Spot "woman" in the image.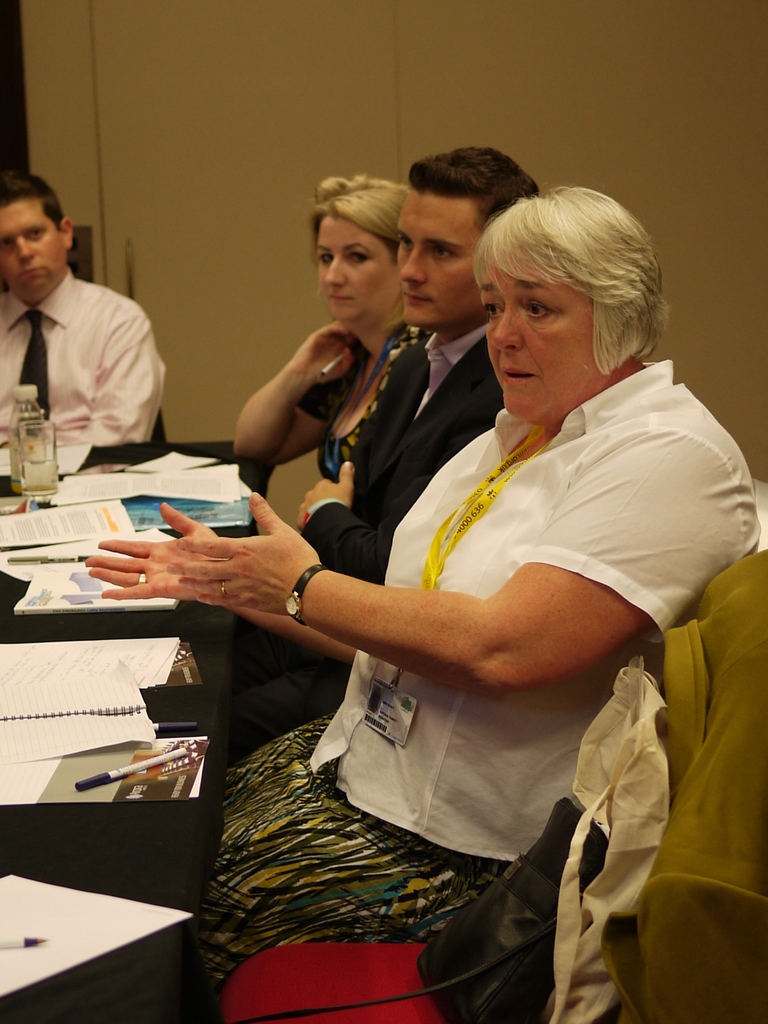
"woman" found at (222, 166, 415, 735).
